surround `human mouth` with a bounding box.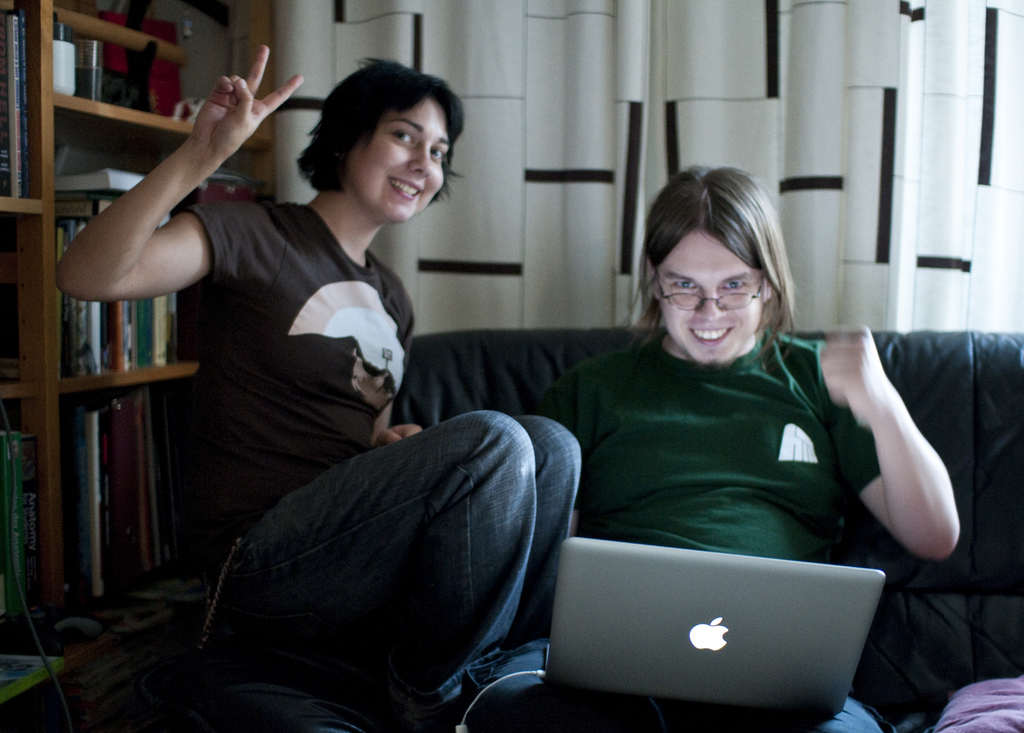
{"x1": 685, "y1": 322, "x2": 735, "y2": 350}.
